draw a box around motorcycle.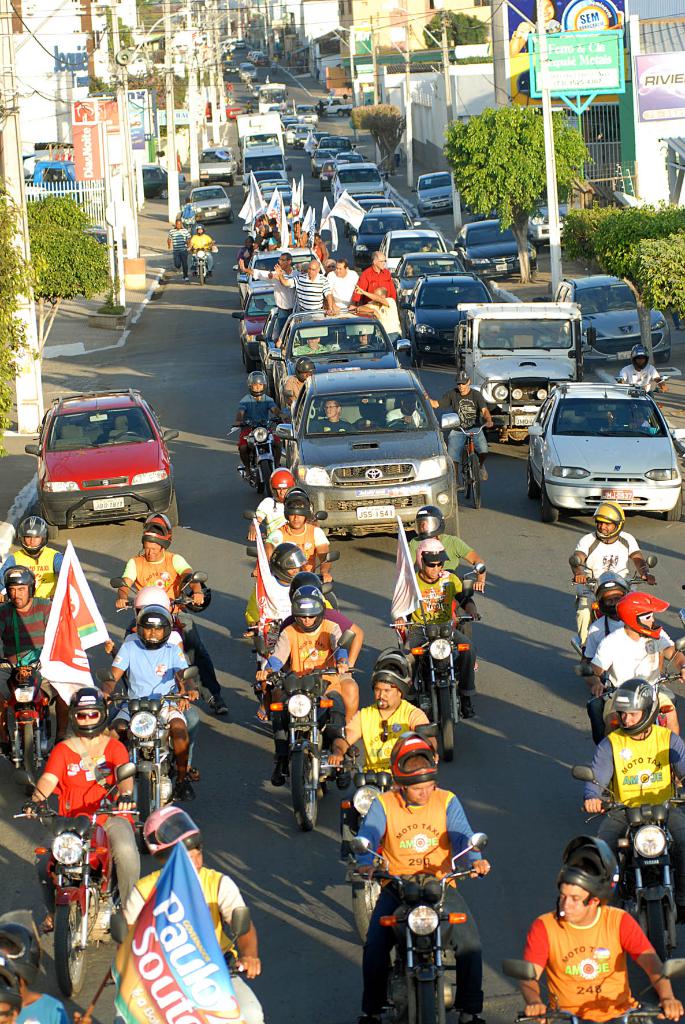
detection(254, 650, 350, 836).
